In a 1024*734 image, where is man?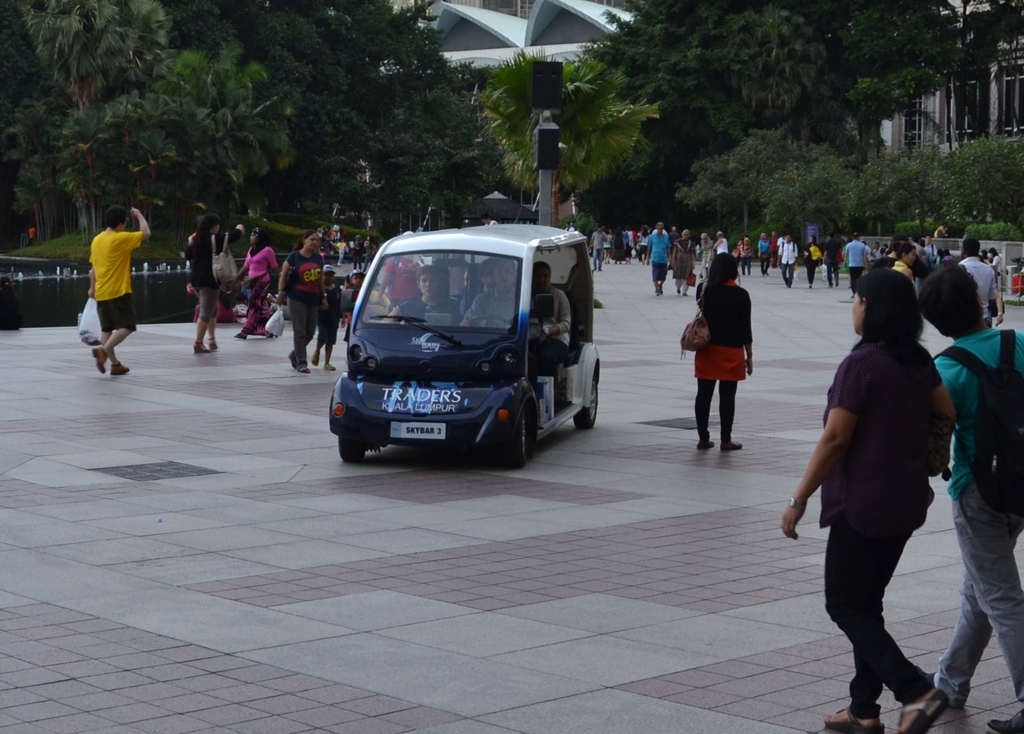
645,219,675,302.
